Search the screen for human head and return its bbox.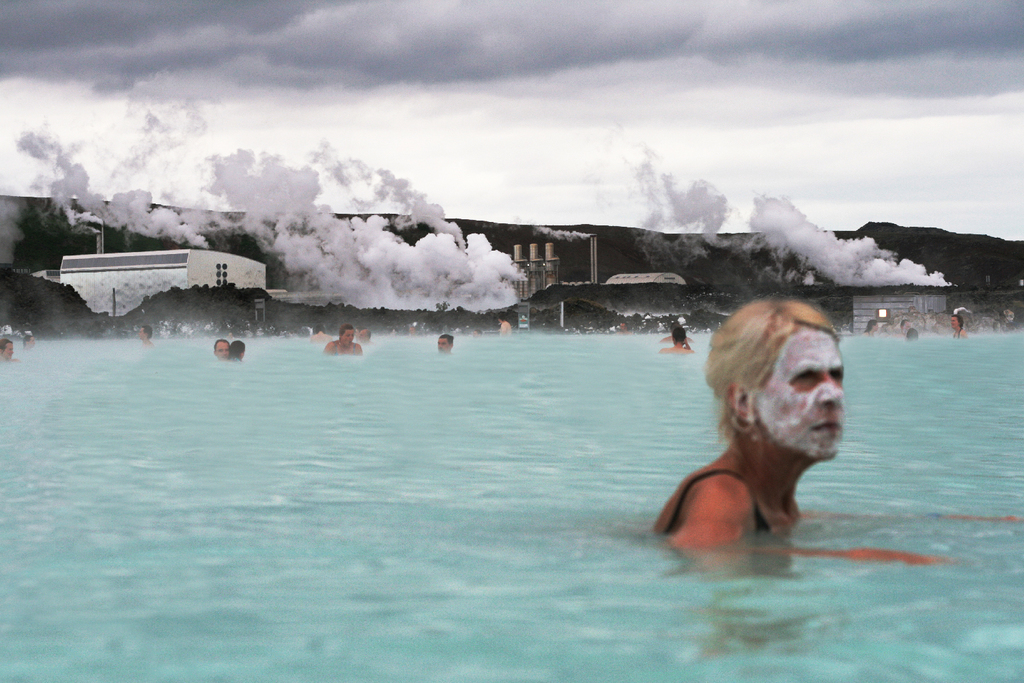
Found: x1=137, y1=323, x2=154, y2=342.
